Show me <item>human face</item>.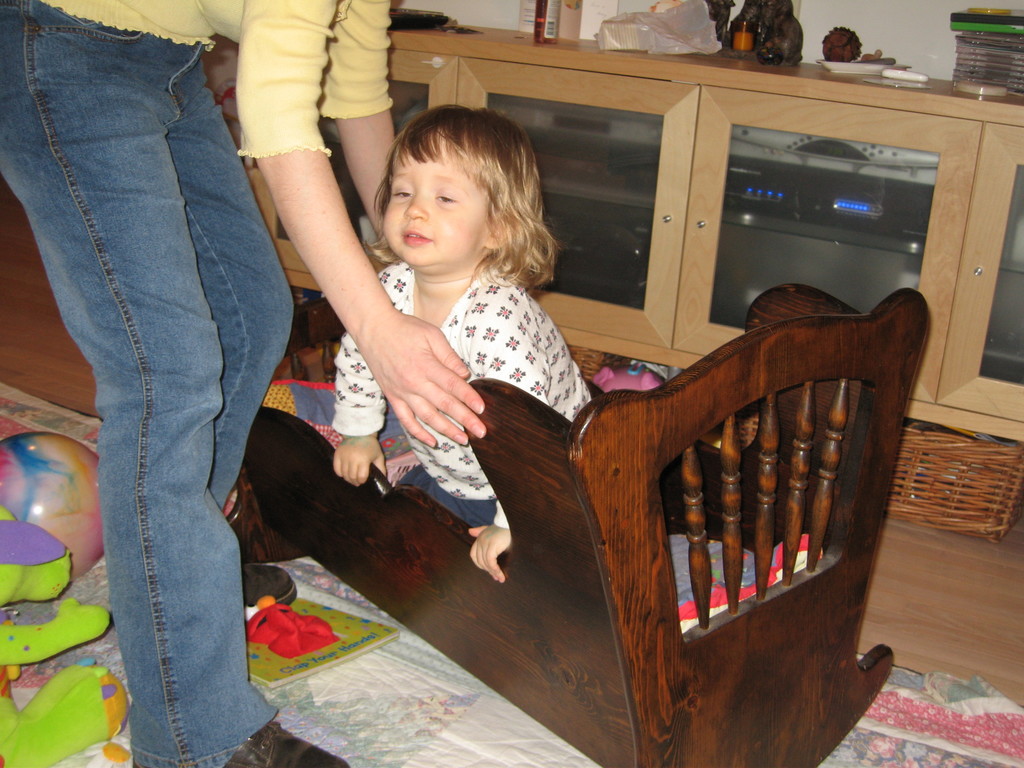
<item>human face</item> is here: pyautogui.locateOnScreen(385, 138, 490, 271).
